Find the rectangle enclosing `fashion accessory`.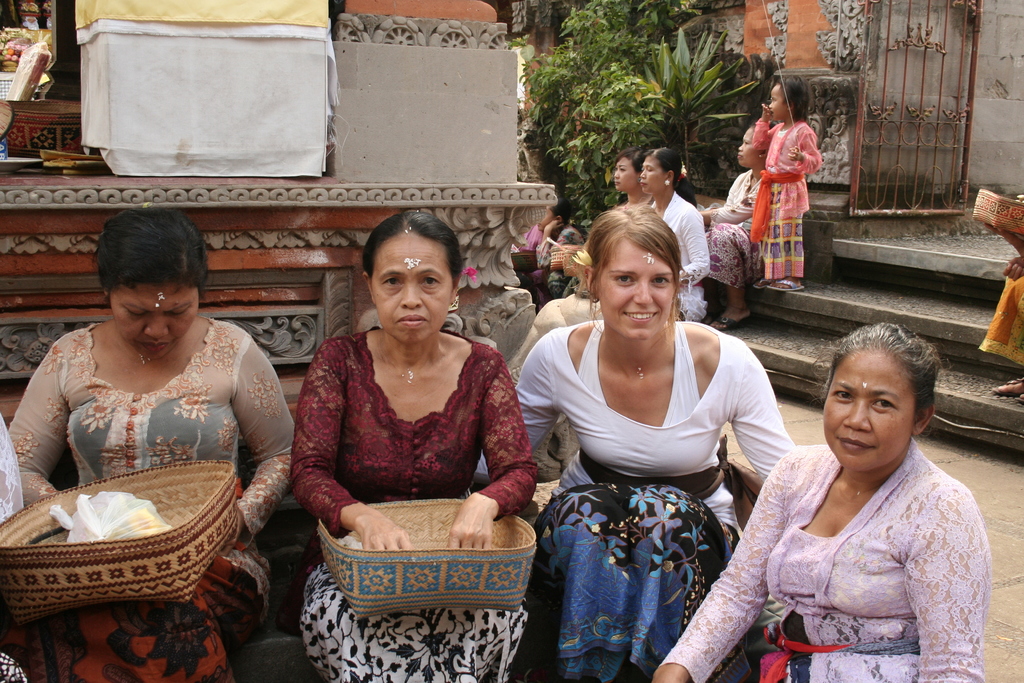
pyautogui.locateOnScreen(665, 178, 671, 184).
